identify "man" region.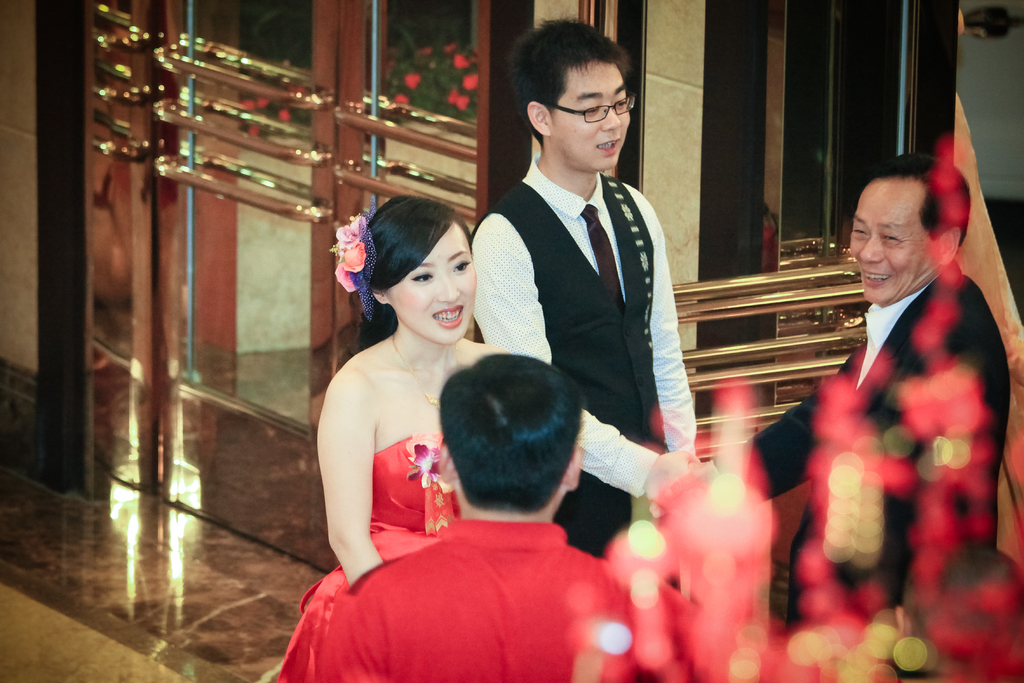
Region: rect(651, 147, 1013, 682).
